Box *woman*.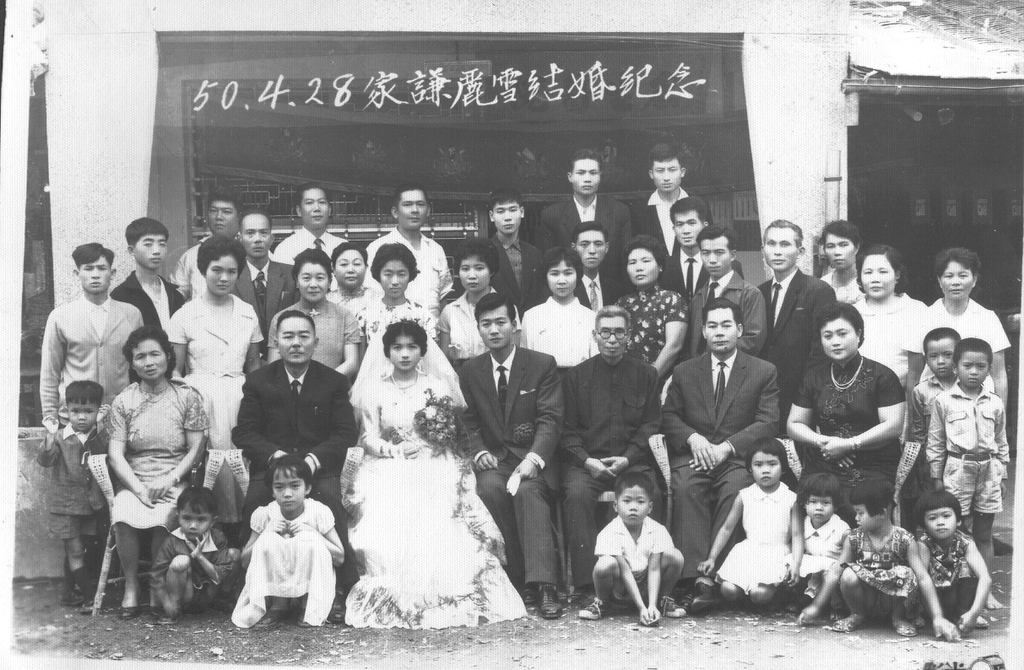
box=[842, 253, 924, 364].
